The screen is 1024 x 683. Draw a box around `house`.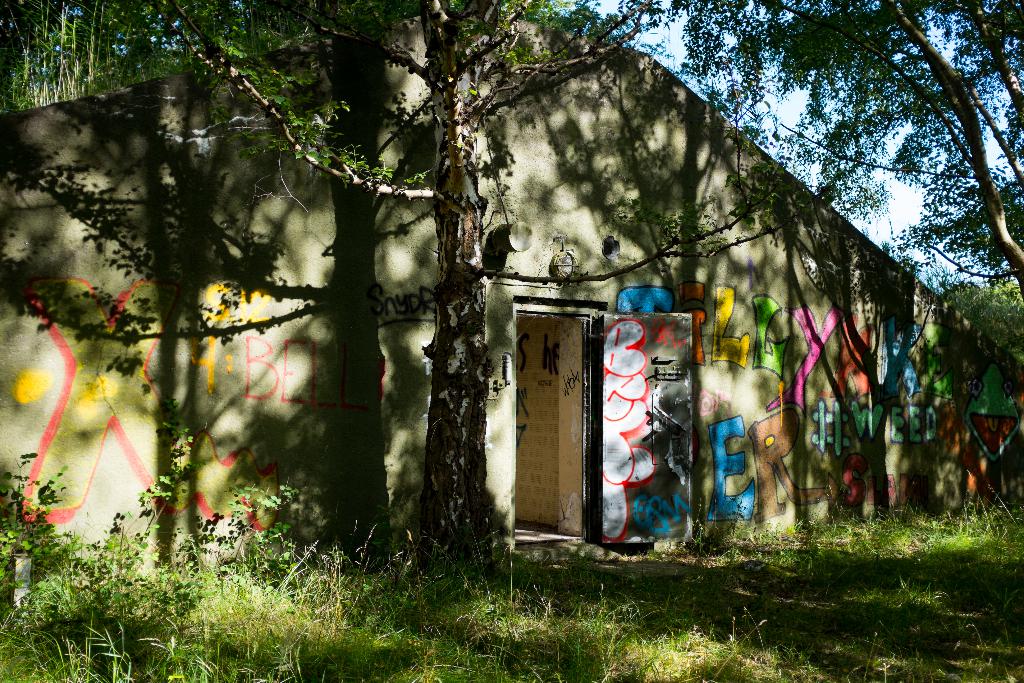
BBox(0, 0, 1023, 574).
